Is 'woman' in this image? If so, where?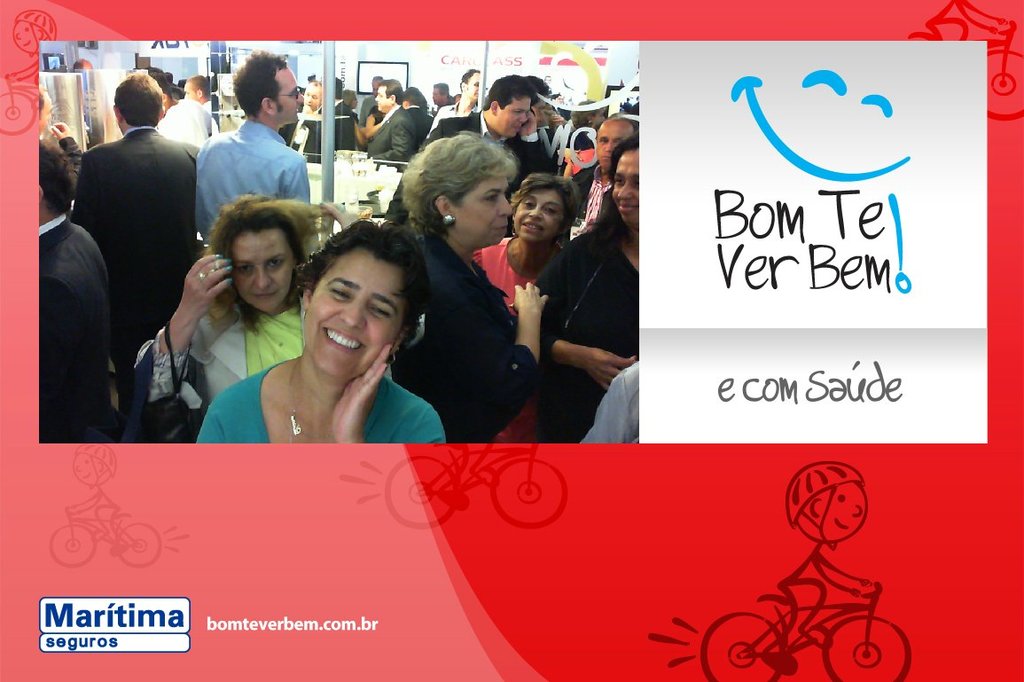
Yes, at x1=129, y1=187, x2=357, y2=424.
